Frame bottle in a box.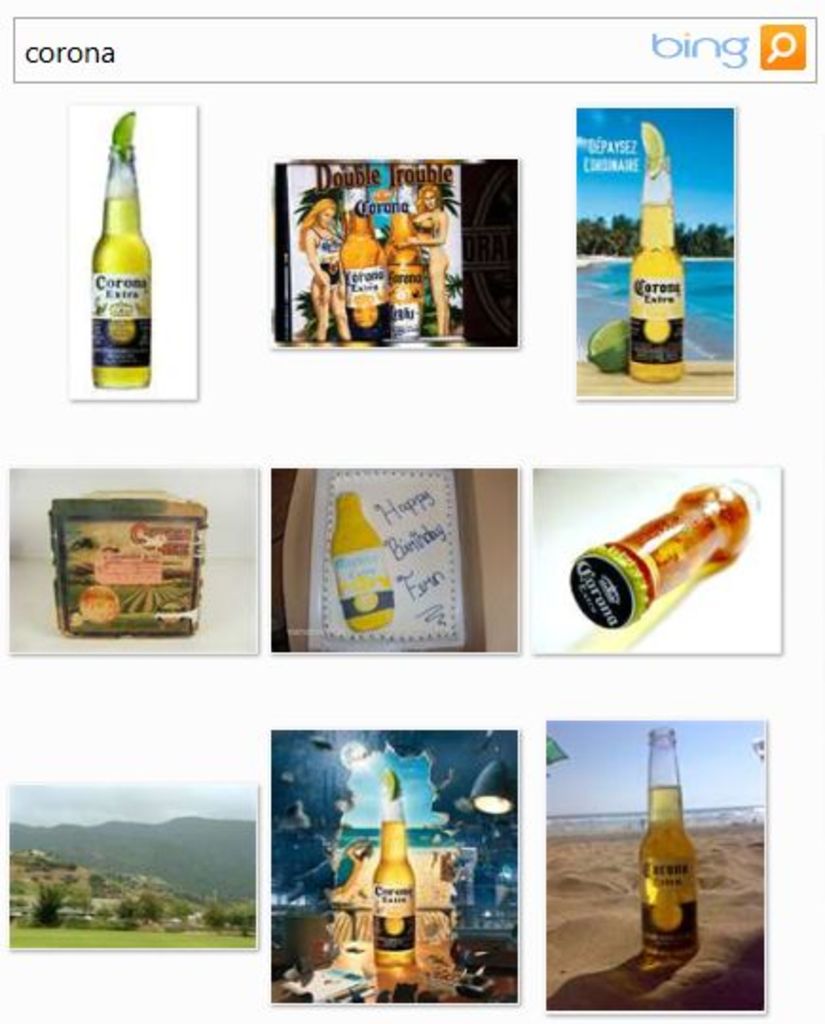
BBox(339, 163, 385, 343).
